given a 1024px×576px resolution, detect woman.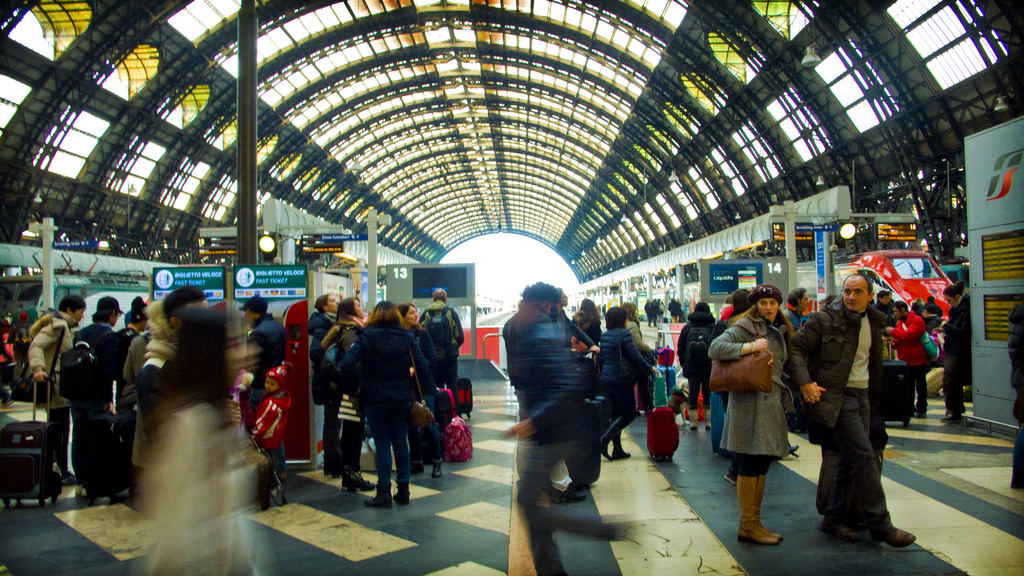
(left=335, top=300, right=373, bottom=488).
